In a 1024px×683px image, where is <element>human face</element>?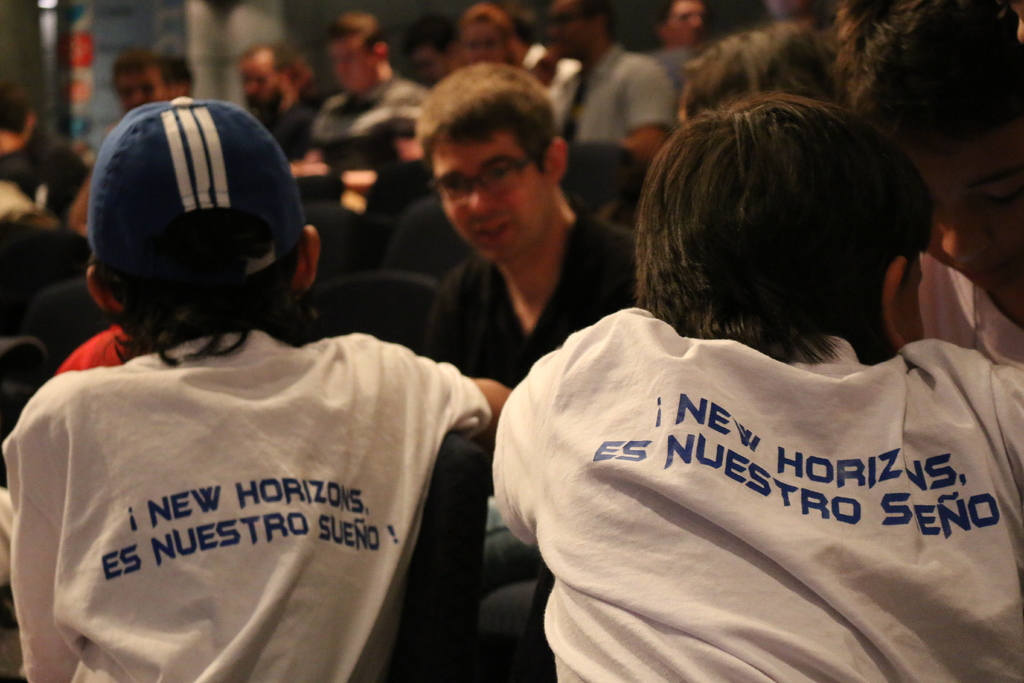
<region>140, 64, 174, 101</region>.
